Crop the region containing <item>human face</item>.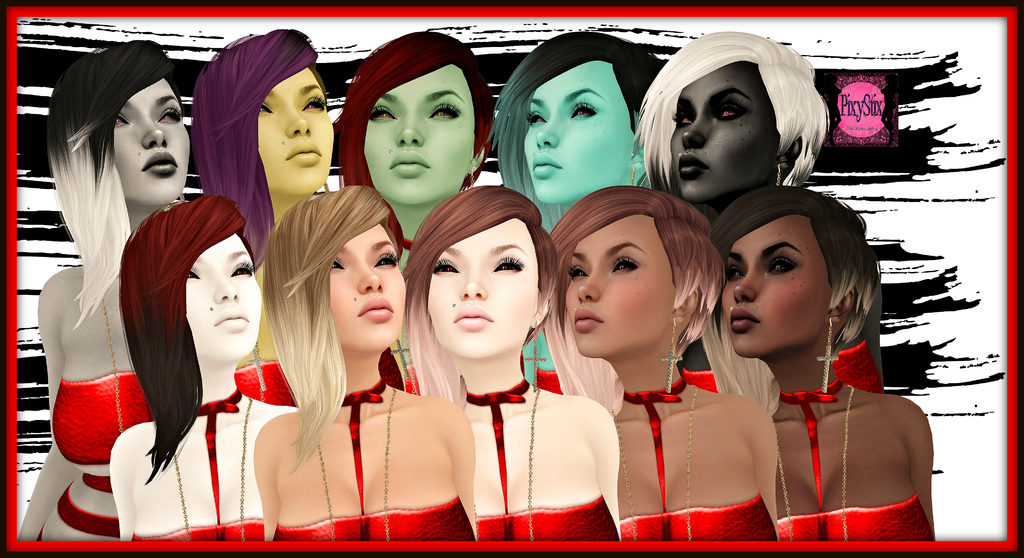
Crop region: <box>566,216,671,357</box>.
